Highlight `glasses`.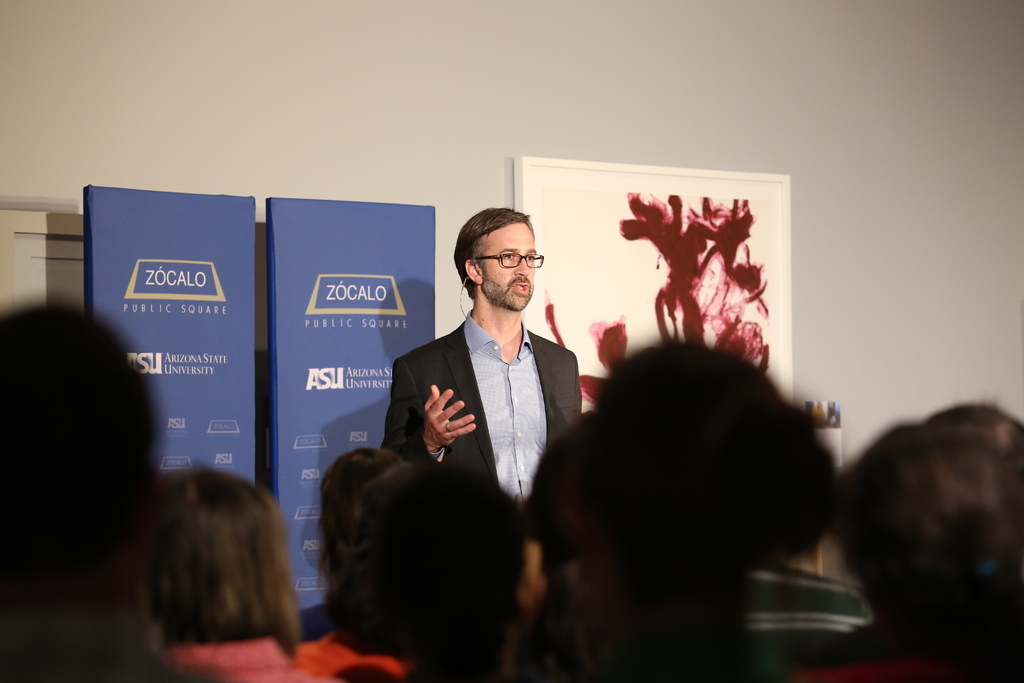
Highlighted region: (left=478, top=251, right=541, bottom=270).
